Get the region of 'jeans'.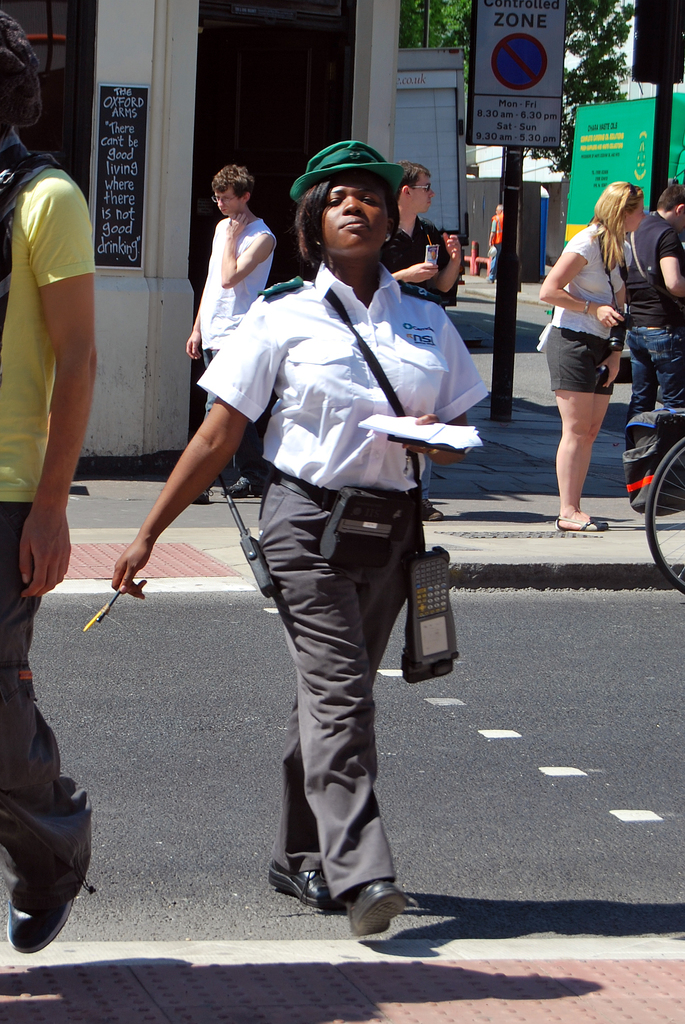
627, 327, 684, 427.
